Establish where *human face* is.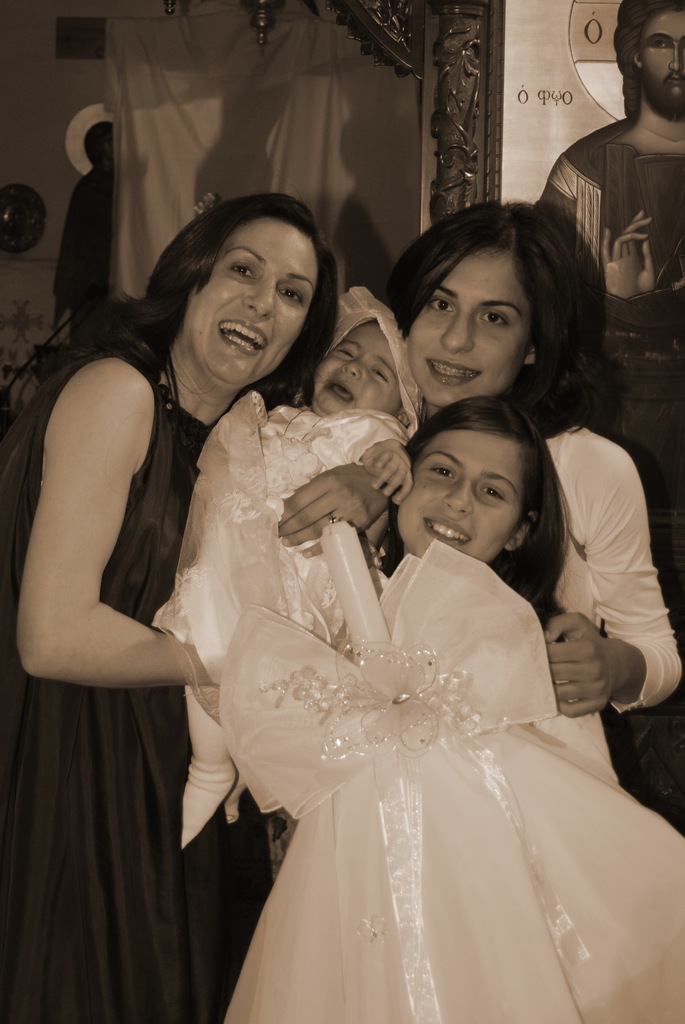
Established at [636, 8, 684, 109].
